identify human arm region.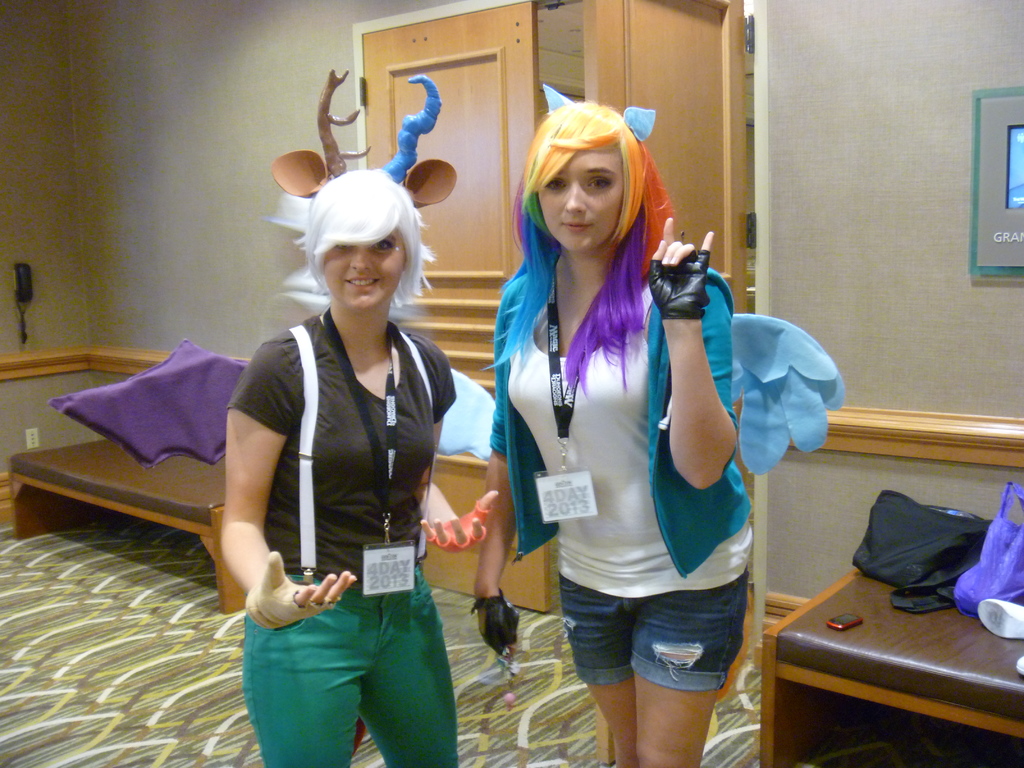
Region: left=644, top=216, right=739, bottom=506.
